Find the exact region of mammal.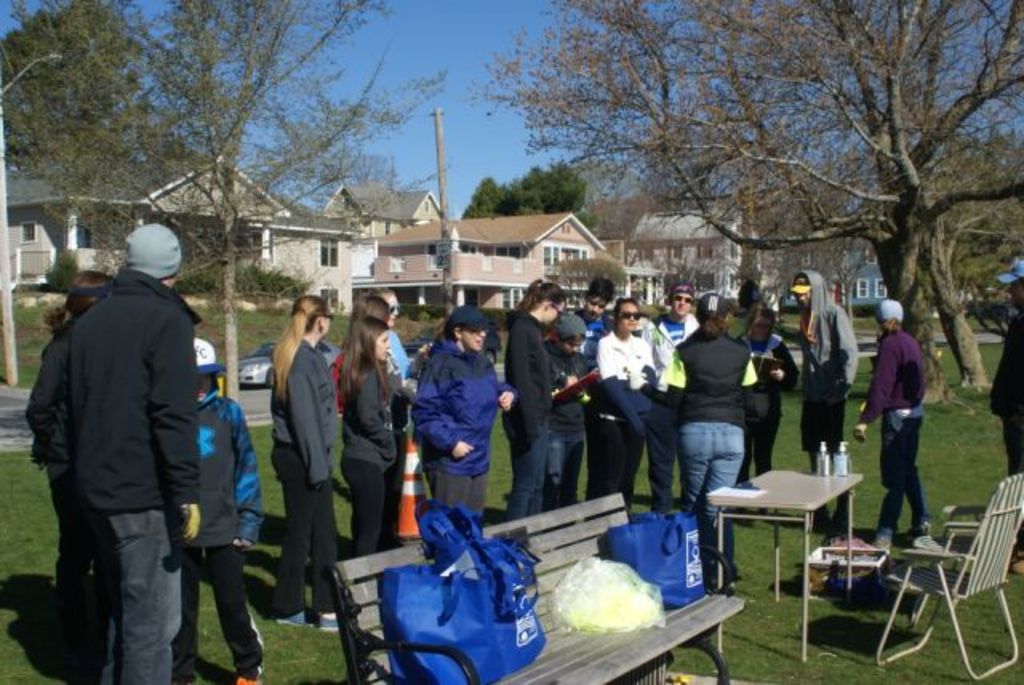
Exact region: [856,298,922,560].
